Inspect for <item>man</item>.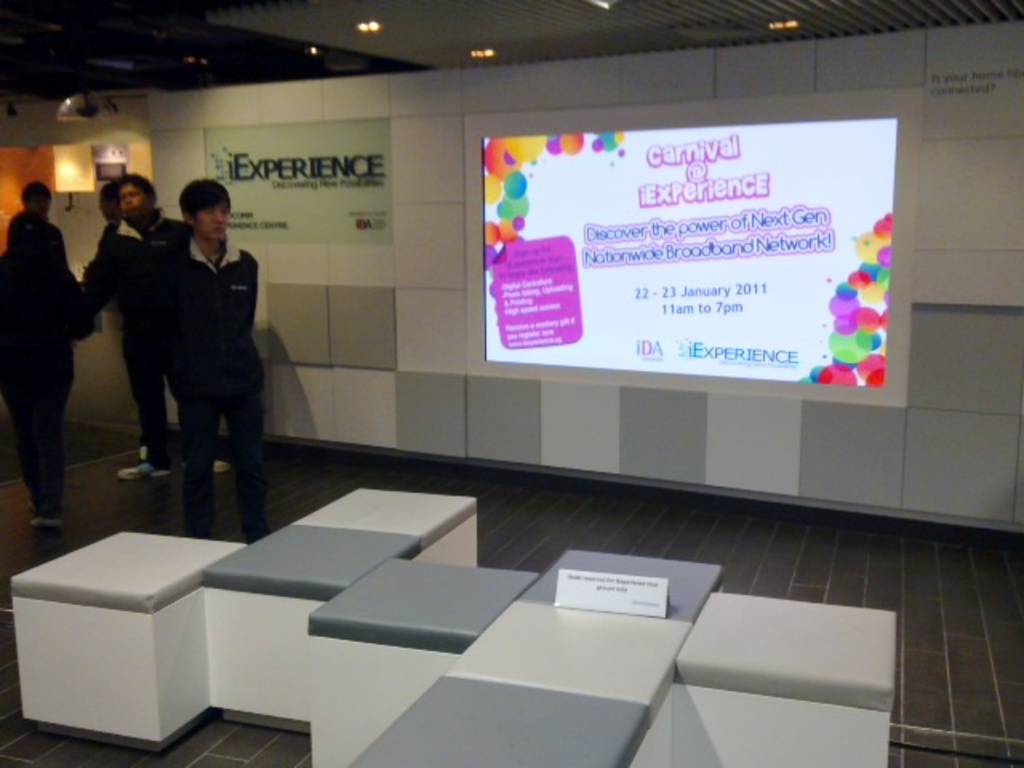
Inspection: BBox(130, 181, 269, 549).
